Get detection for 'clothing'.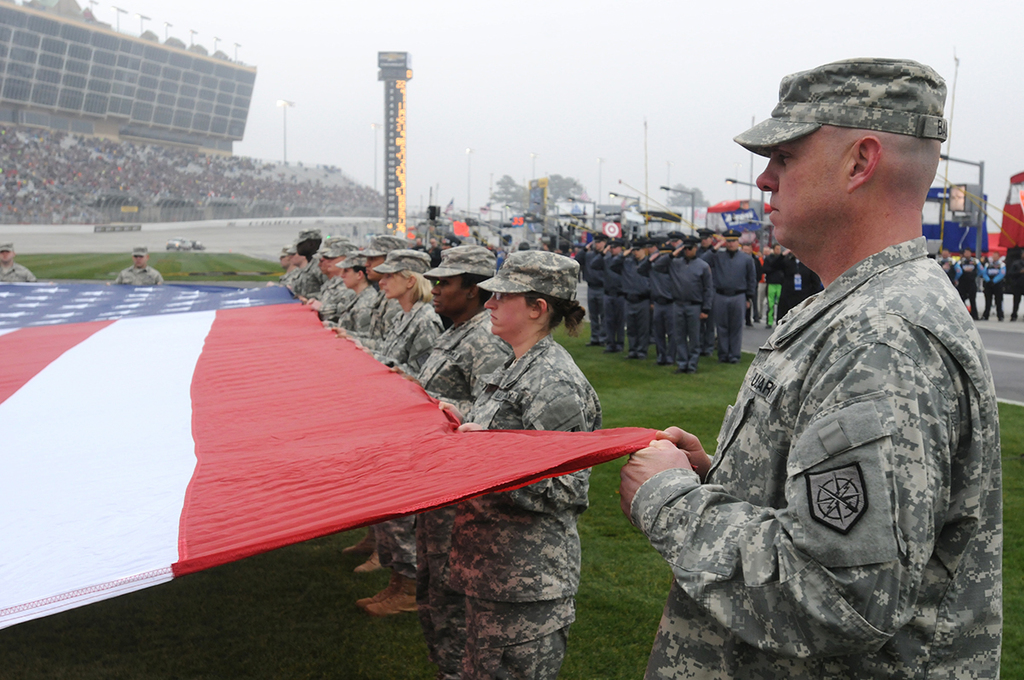
Detection: box=[640, 249, 678, 360].
